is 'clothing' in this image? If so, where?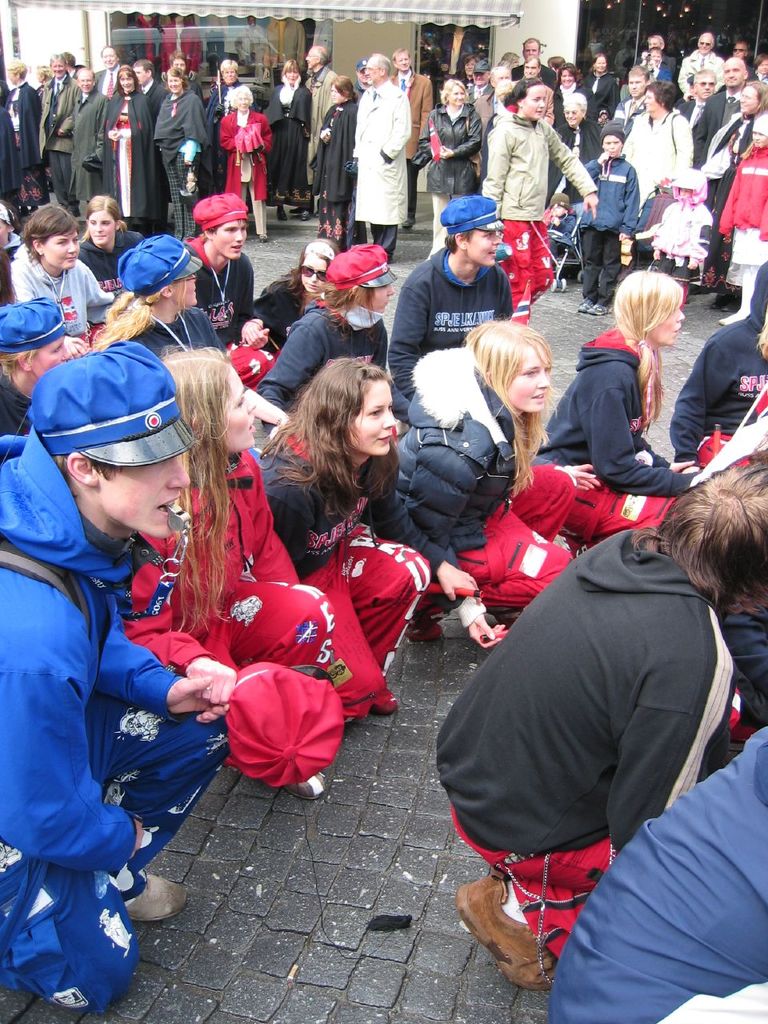
Yes, at Rect(250, 274, 317, 346).
